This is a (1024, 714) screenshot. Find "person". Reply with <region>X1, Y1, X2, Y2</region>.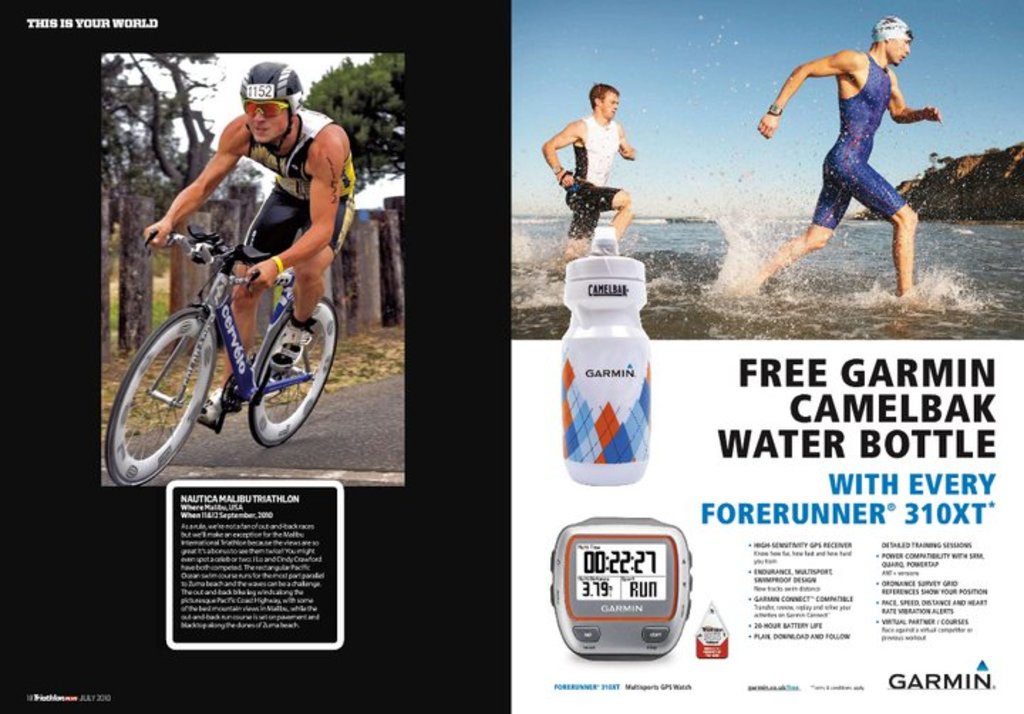
<region>535, 84, 630, 276</region>.
